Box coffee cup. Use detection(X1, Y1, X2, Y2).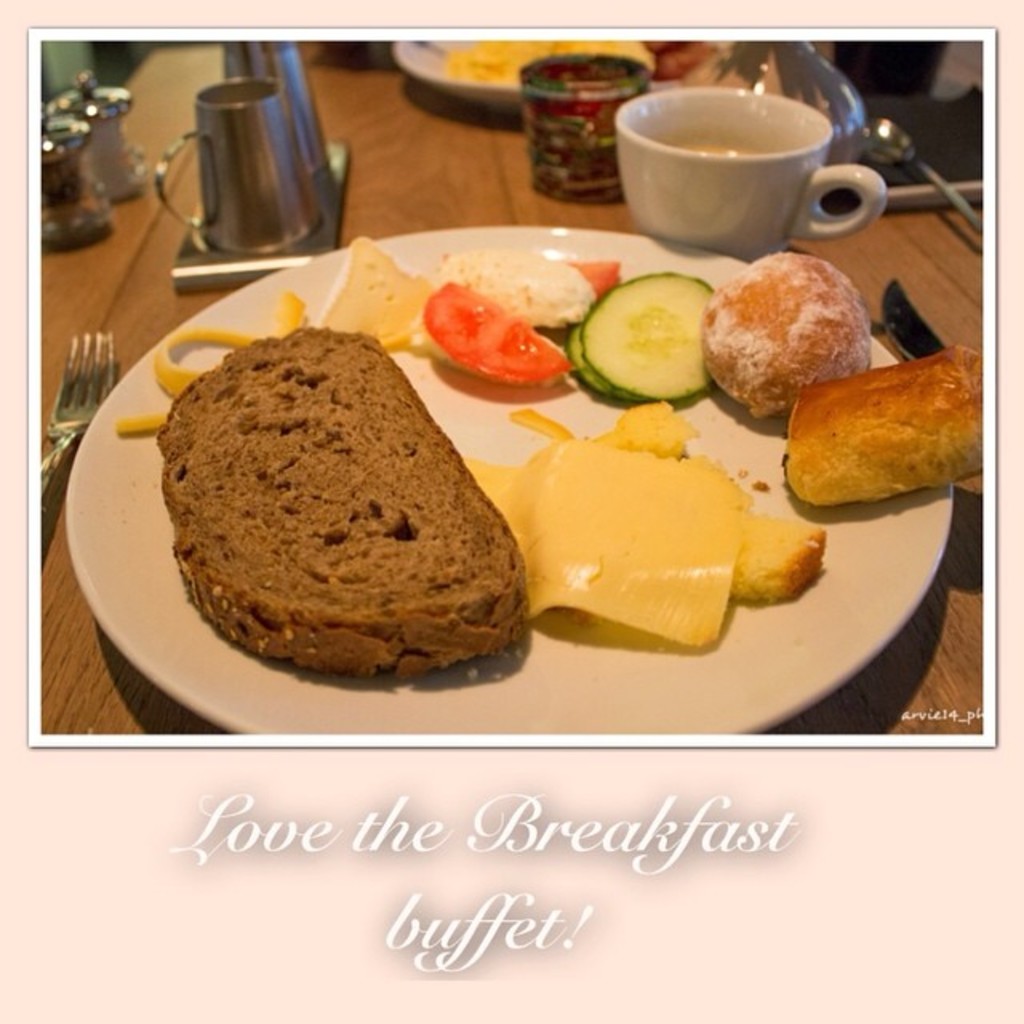
detection(613, 86, 890, 262).
